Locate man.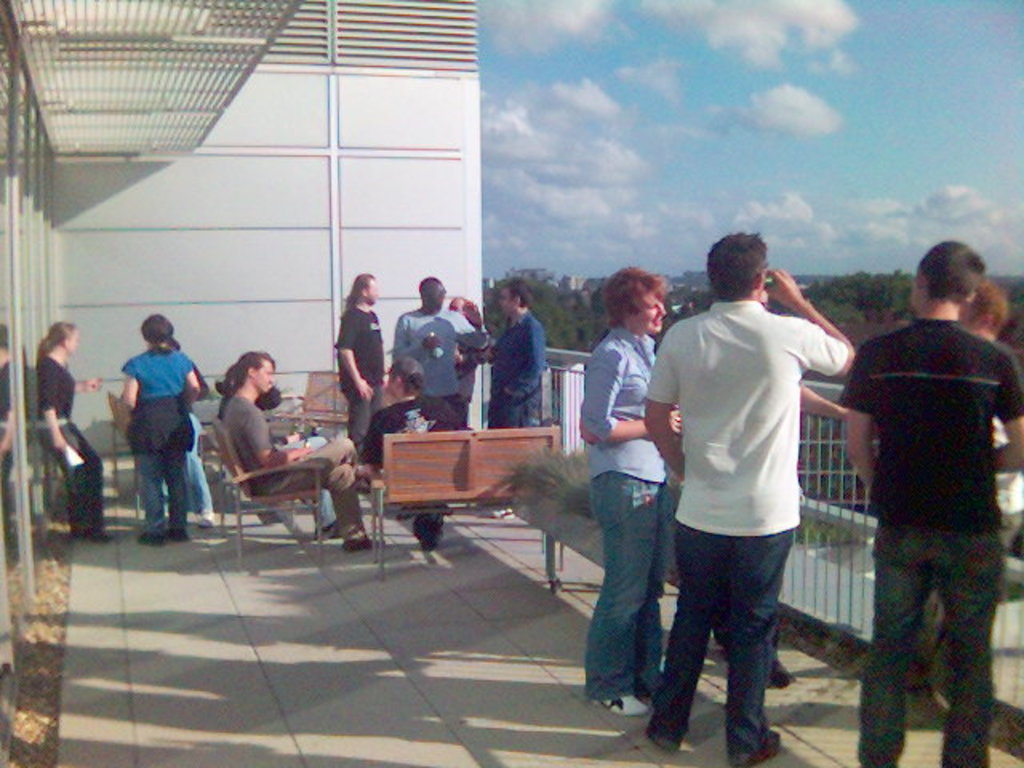
Bounding box: (left=614, top=229, right=851, bottom=752).
